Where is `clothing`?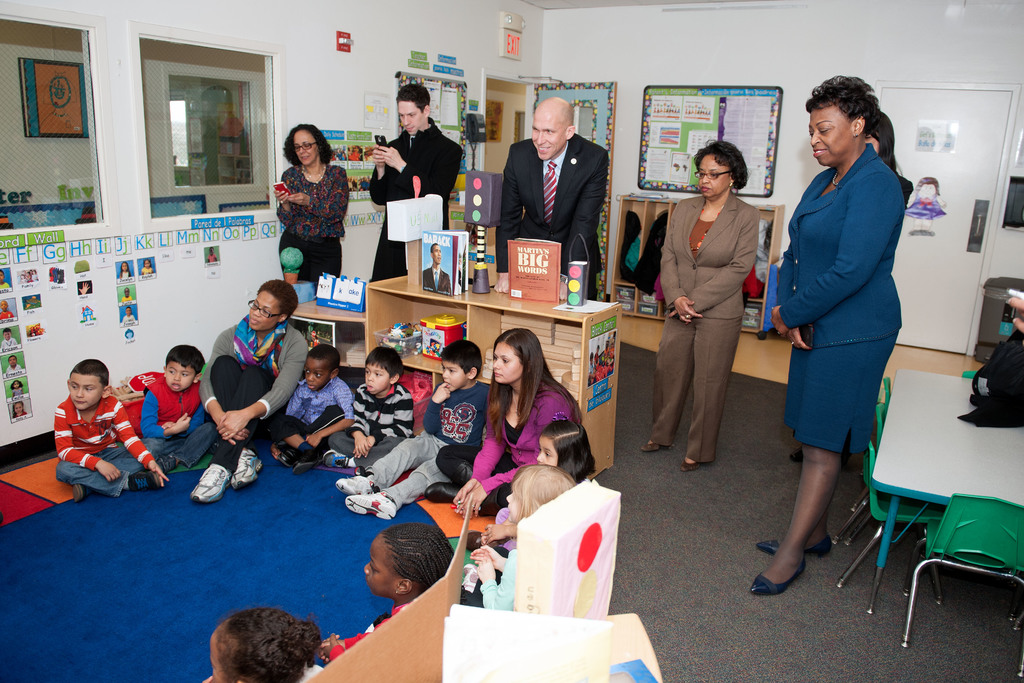
BBox(122, 371, 216, 475).
